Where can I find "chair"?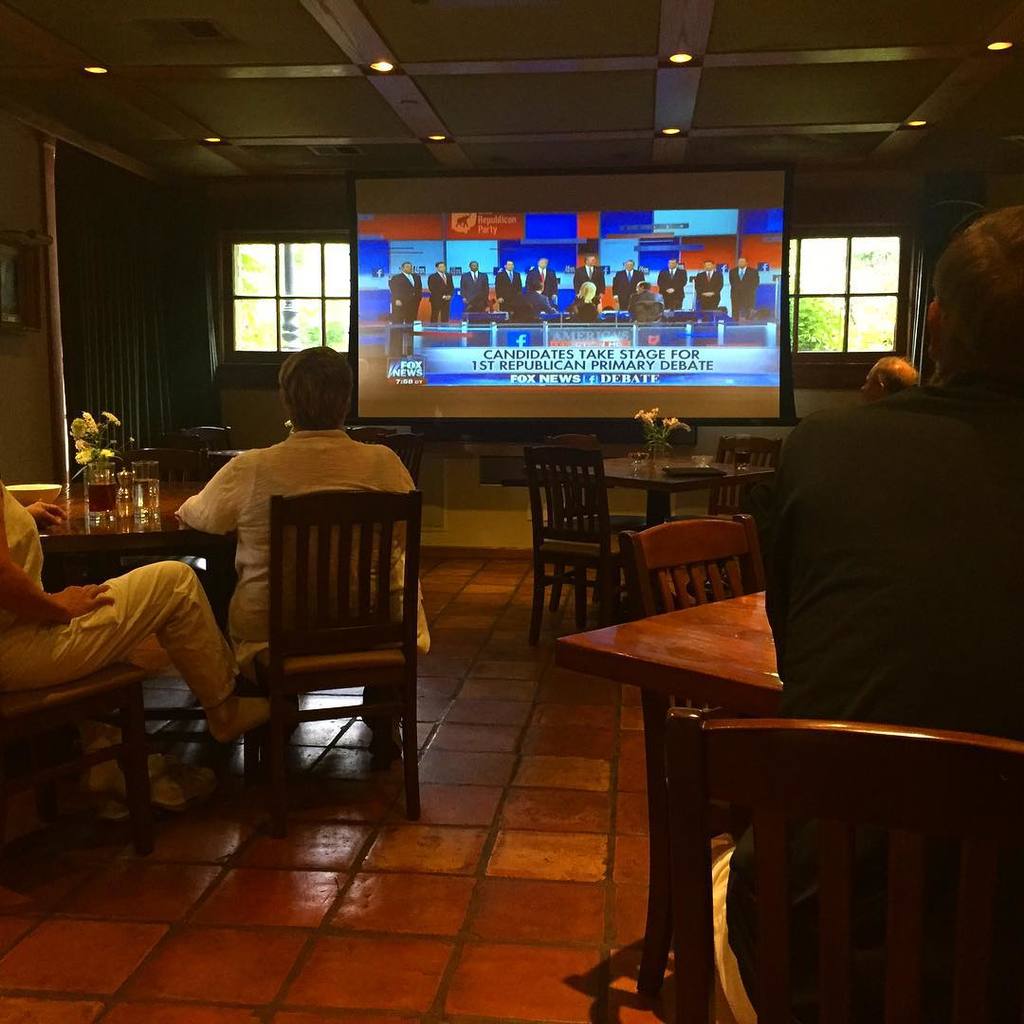
You can find it at 207/452/431/814.
